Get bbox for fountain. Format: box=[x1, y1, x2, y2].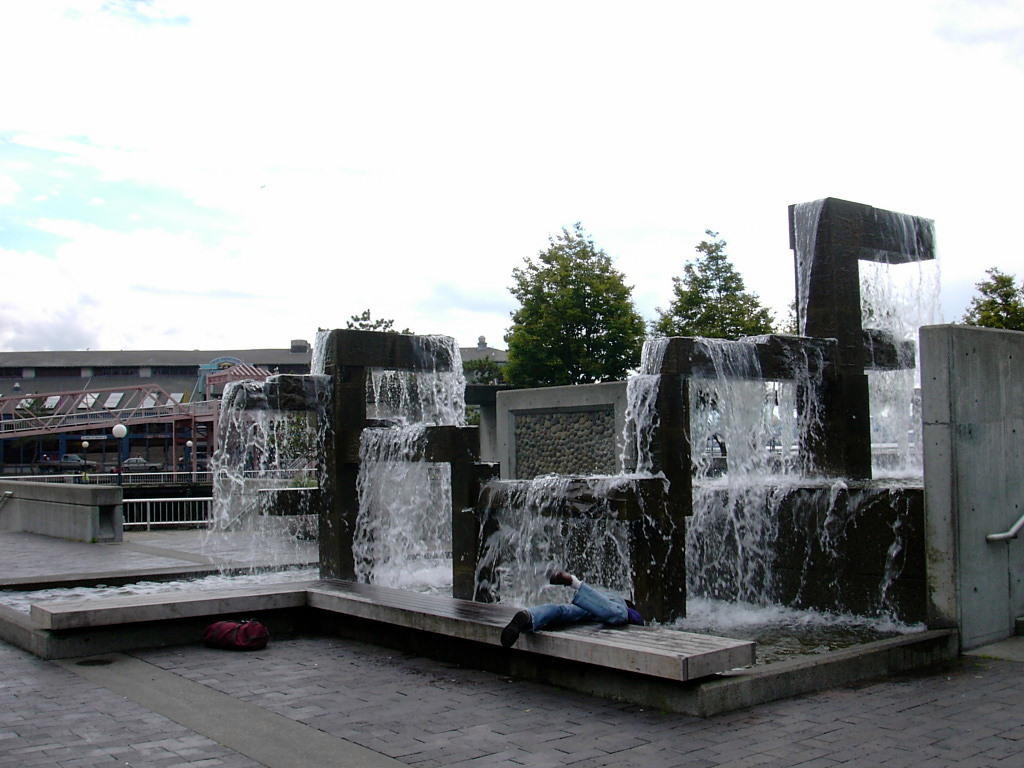
box=[0, 193, 954, 732].
